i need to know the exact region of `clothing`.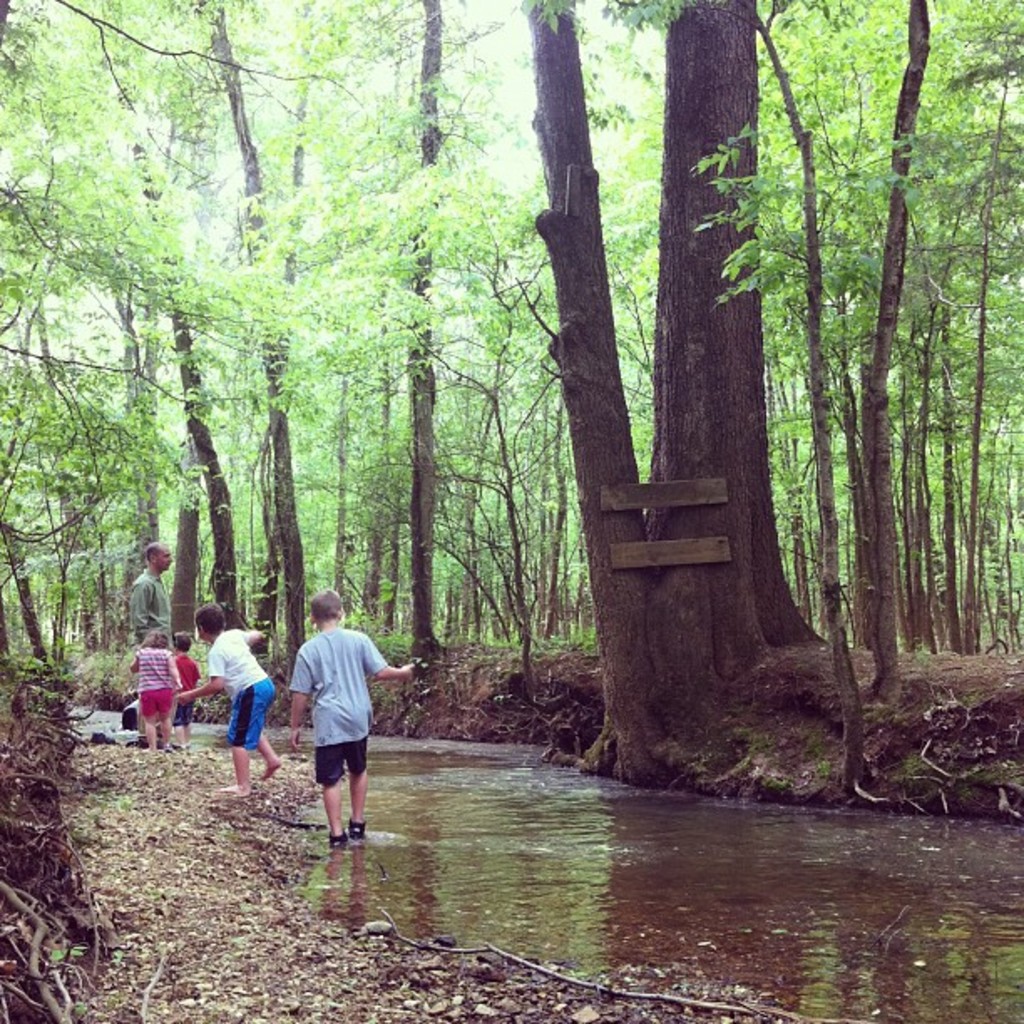
Region: bbox=[136, 644, 182, 713].
